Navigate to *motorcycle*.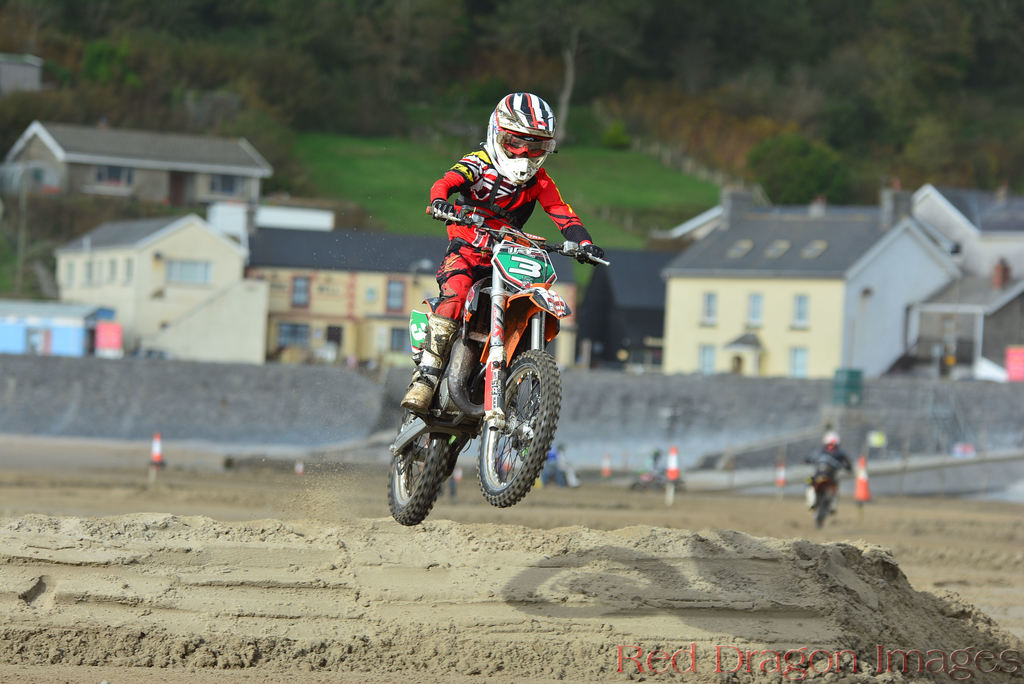
Navigation target: [x1=804, y1=449, x2=845, y2=528].
